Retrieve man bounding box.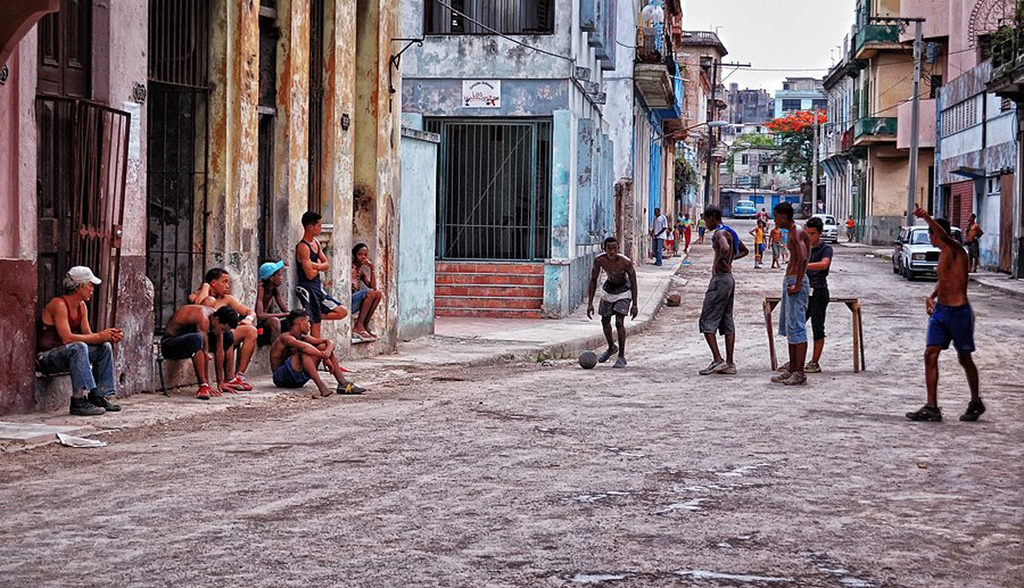
Bounding box: locate(584, 231, 641, 369).
